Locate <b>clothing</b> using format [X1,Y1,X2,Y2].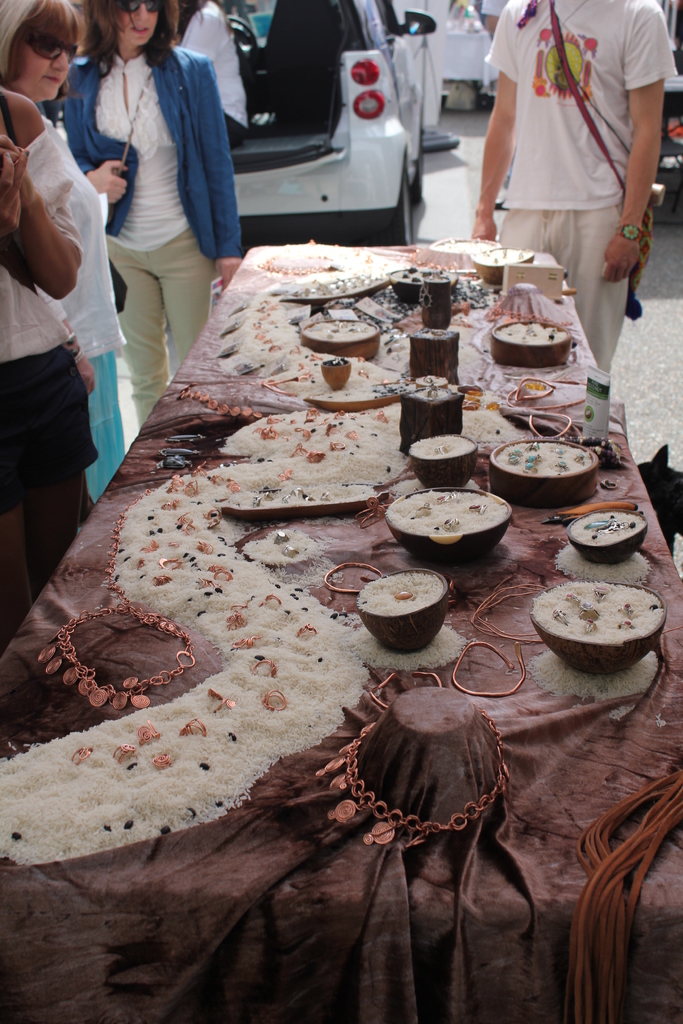
[52,35,248,442].
